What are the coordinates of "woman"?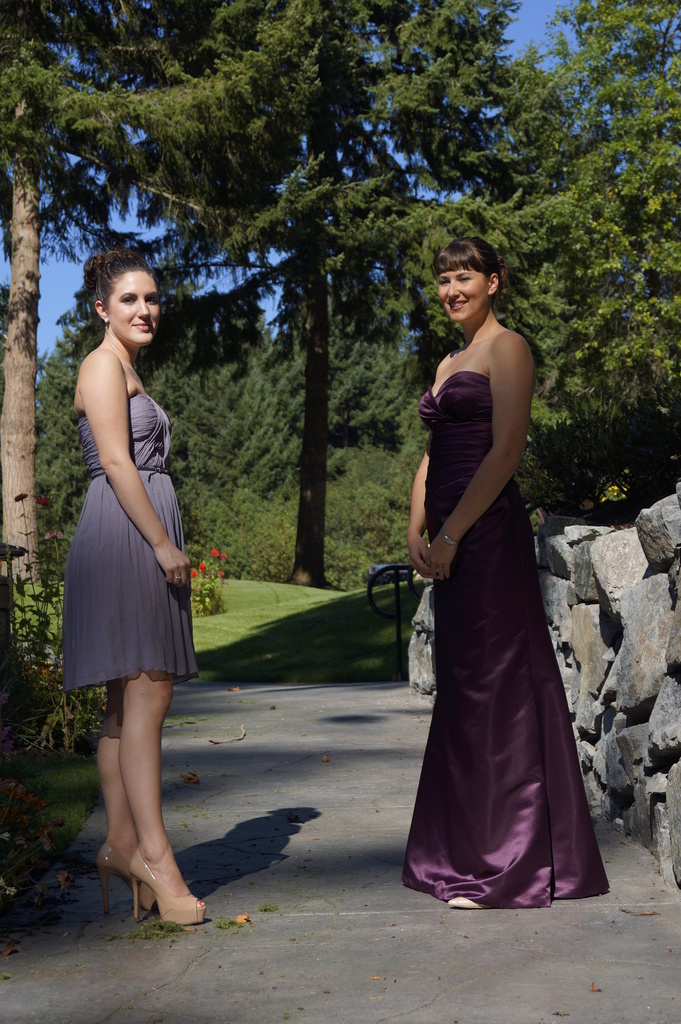
x1=65 y1=248 x2=211 y2=925.
